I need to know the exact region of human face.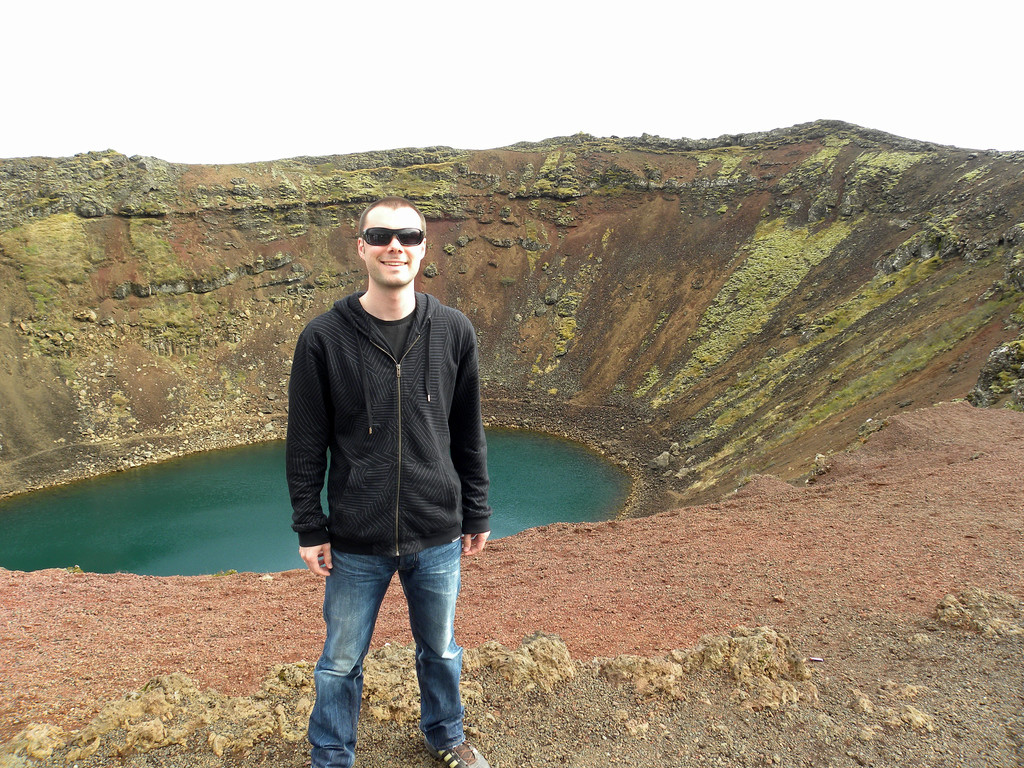
Region: [353,203,425,287].
